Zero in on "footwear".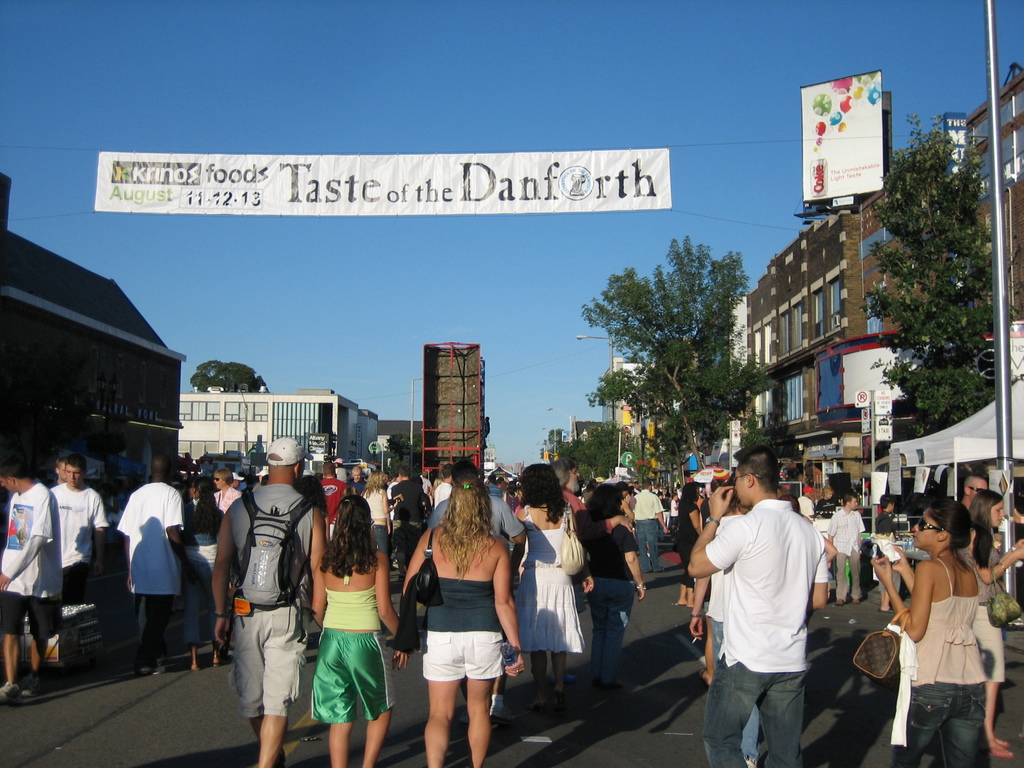
Zeroed in: [left=605, top=680, right=624, bottom=690].
